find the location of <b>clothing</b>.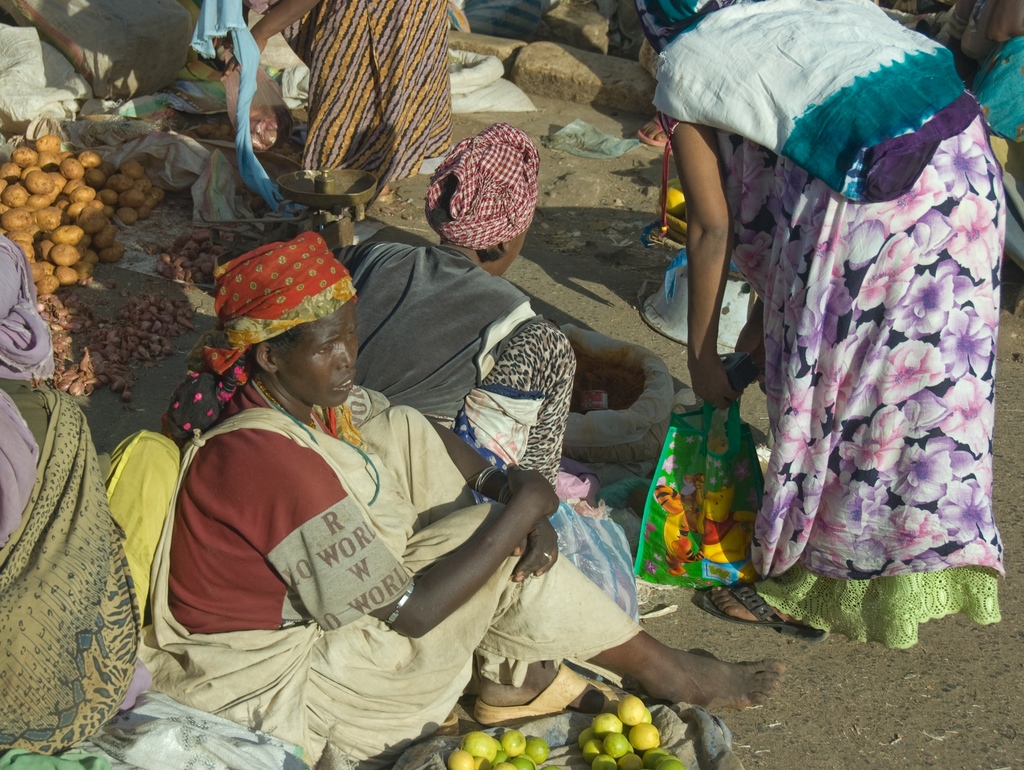
Location: [x1=341, y1=223, x2=596, y2=499].
